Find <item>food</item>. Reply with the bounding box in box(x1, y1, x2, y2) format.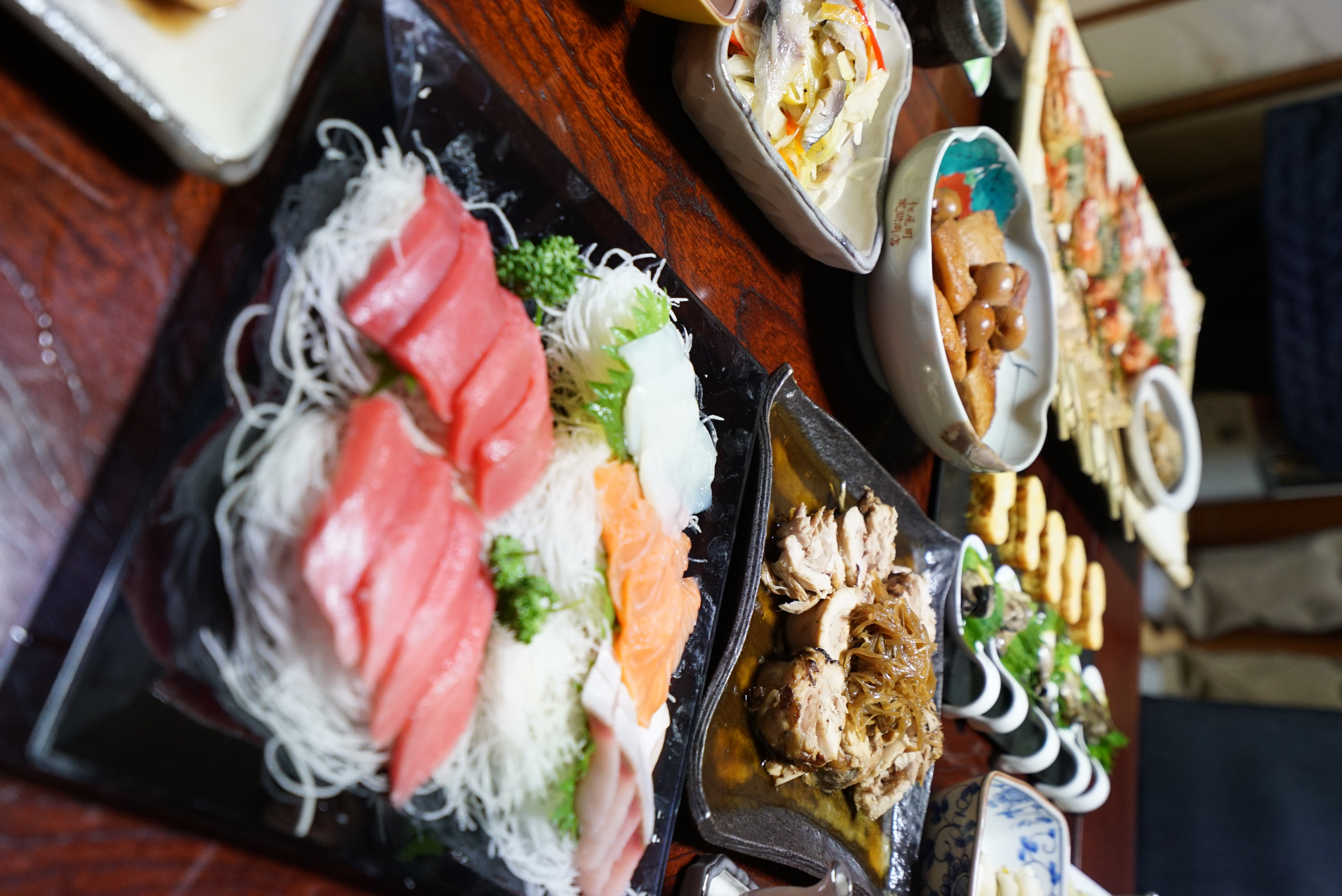
box(230, 0, 283, 67).
